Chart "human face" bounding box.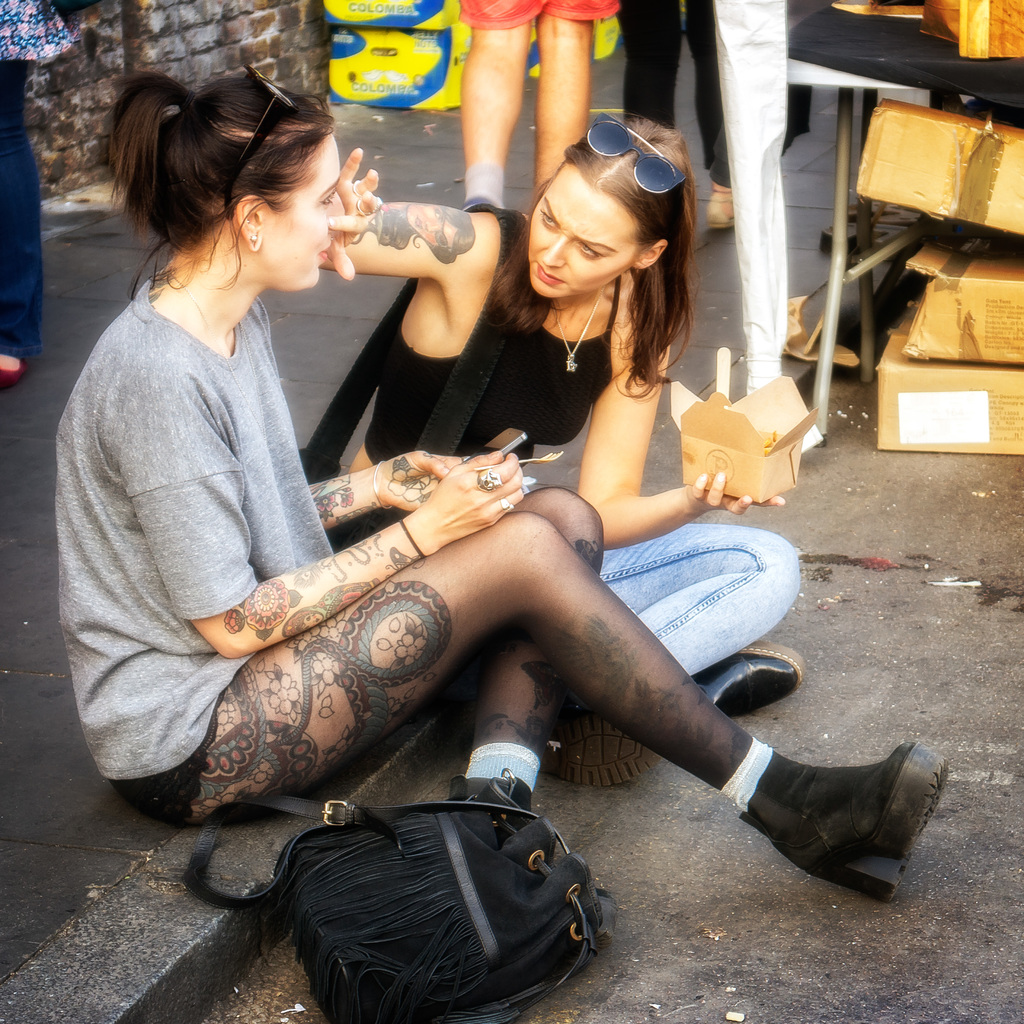
Charted: {"x1": 255, "y1": 138, "x2": 340, "y2": 293}.
